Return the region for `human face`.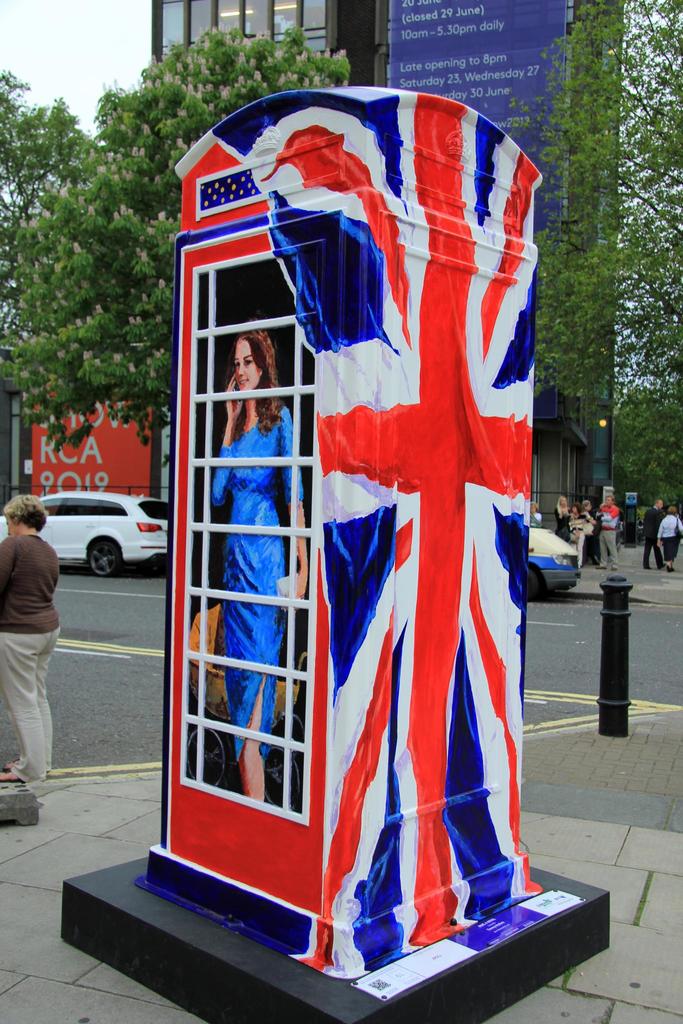
select_region(235, 340, 258, 391).
